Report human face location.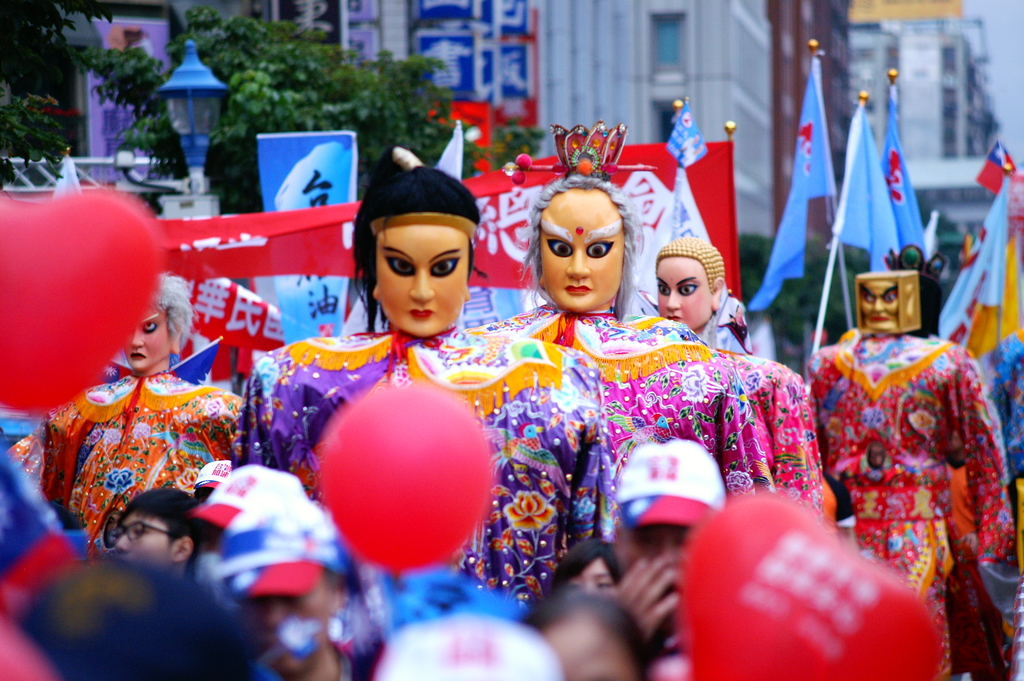
Report: pyautogui.locateOnScreen(113, 513, 170, 559).
